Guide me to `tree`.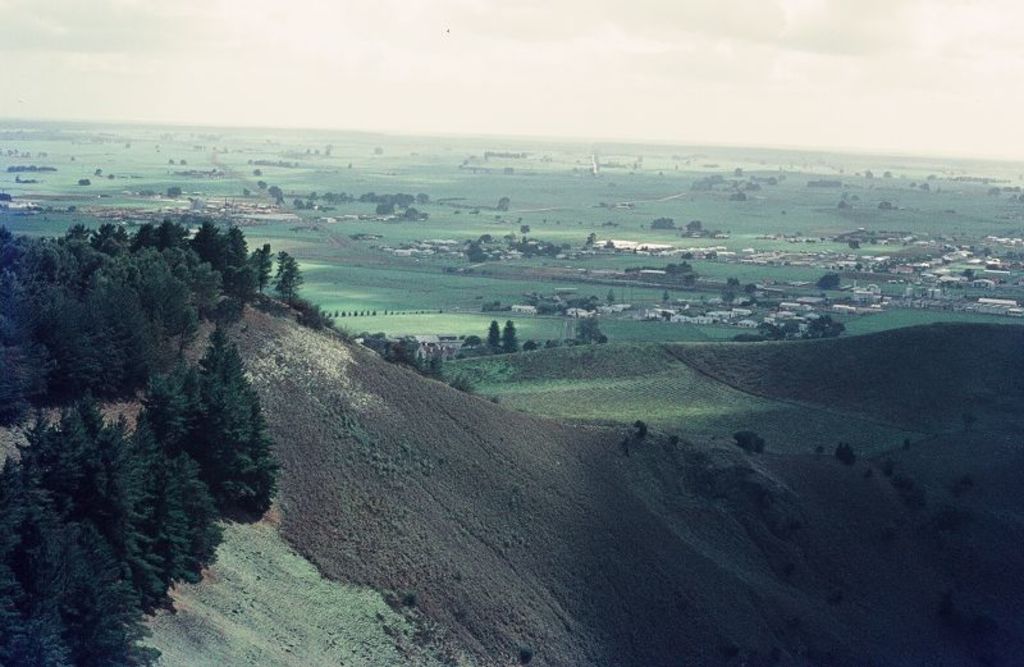
Guidance: 165/187/184/198.
